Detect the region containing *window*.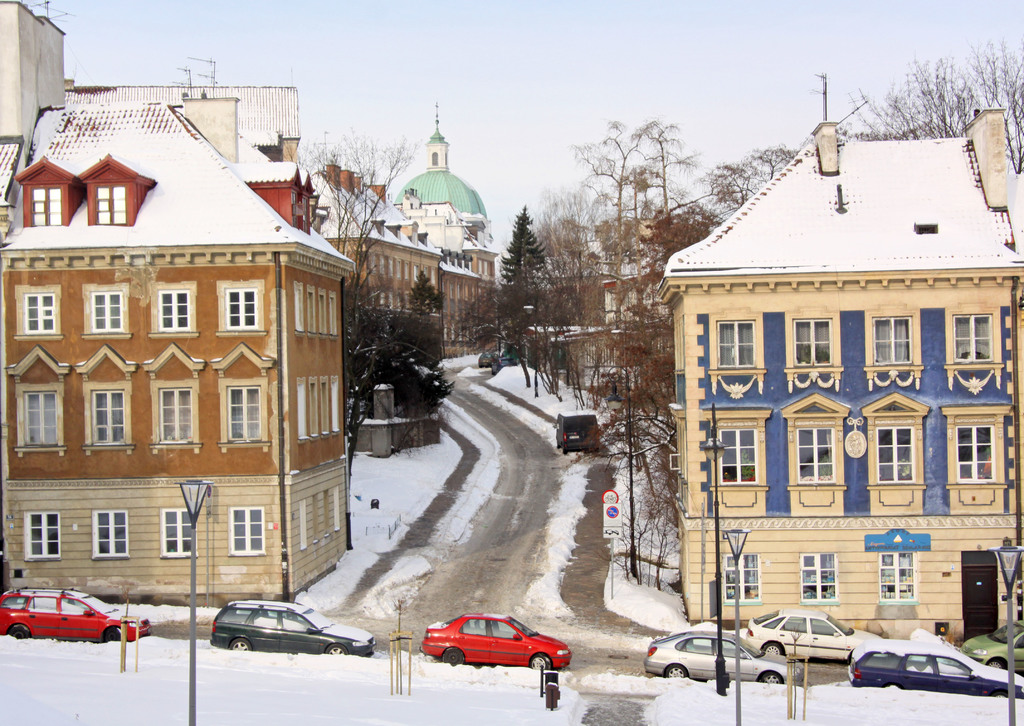
region(875, 426, 917, 483).
